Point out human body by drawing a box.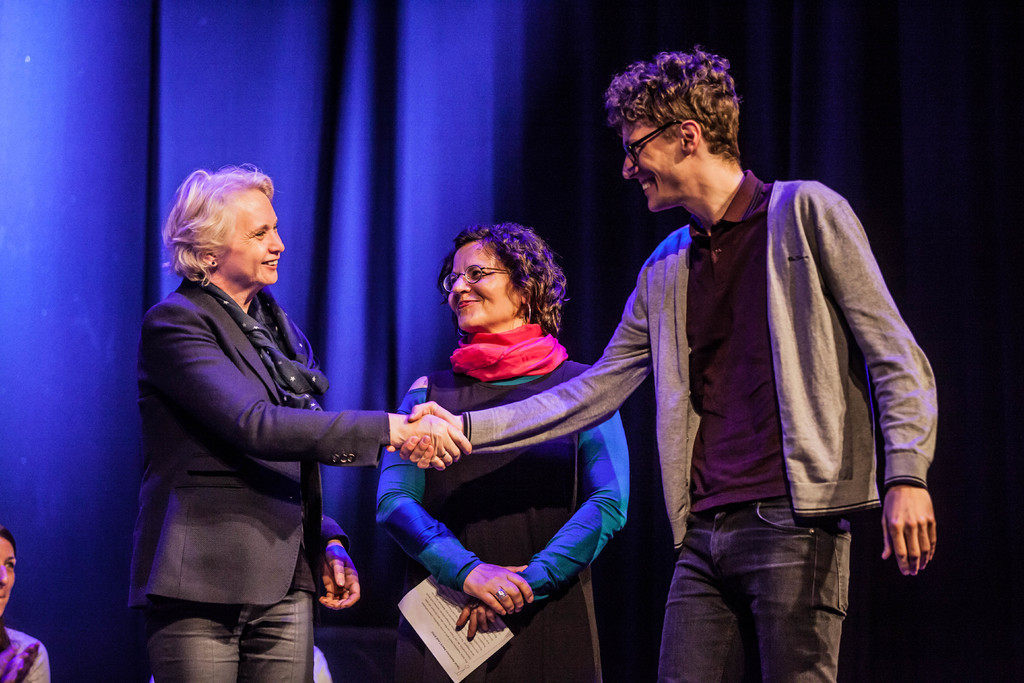
(x1=385, y1=49, x2=936, y2=682).
